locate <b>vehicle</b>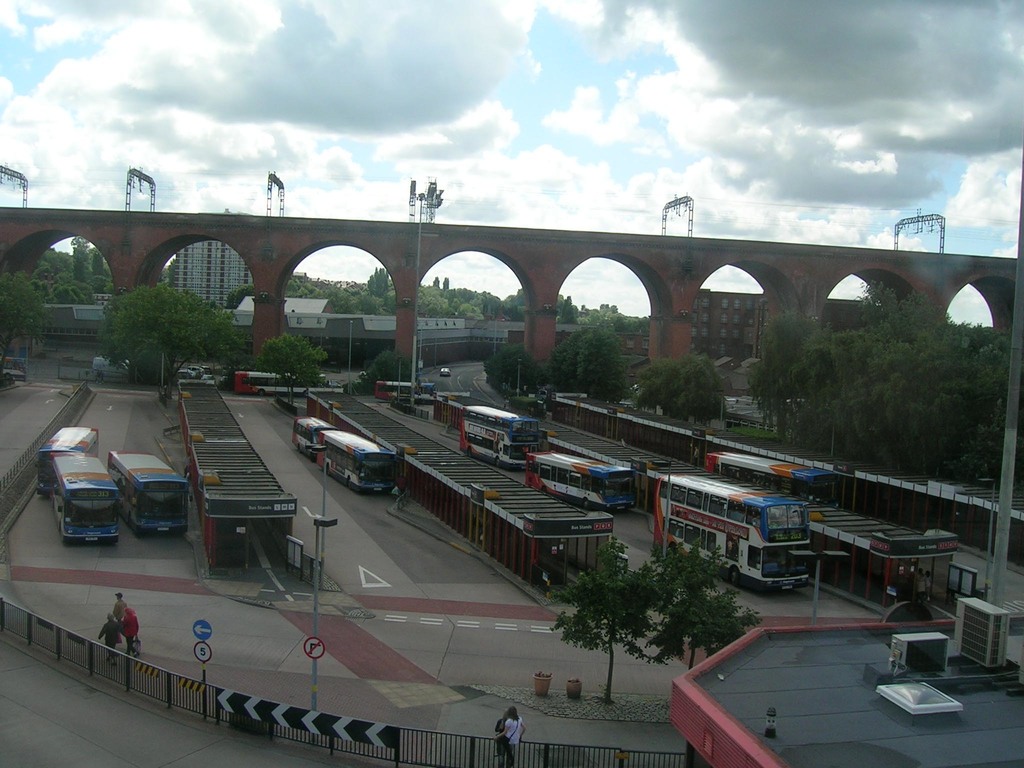
[x1=2, y1=355, x2=28, y2=384]
